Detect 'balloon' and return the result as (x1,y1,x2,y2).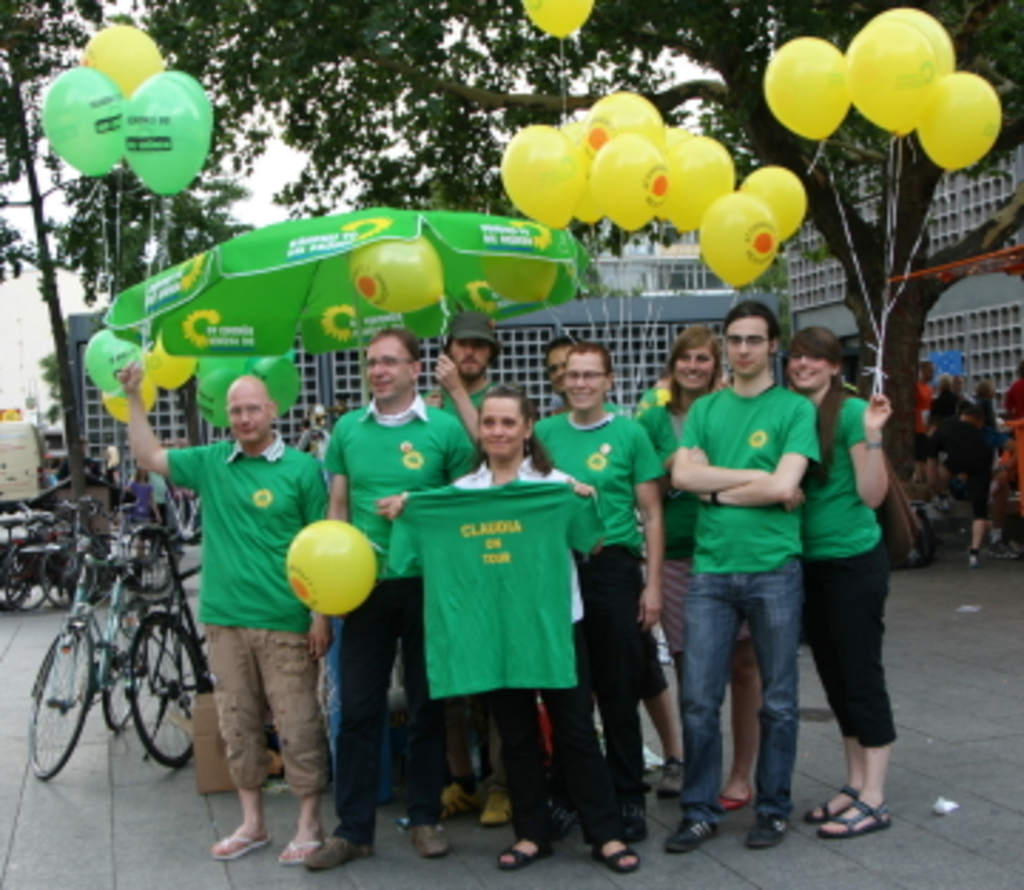
(77,26,162,94).
